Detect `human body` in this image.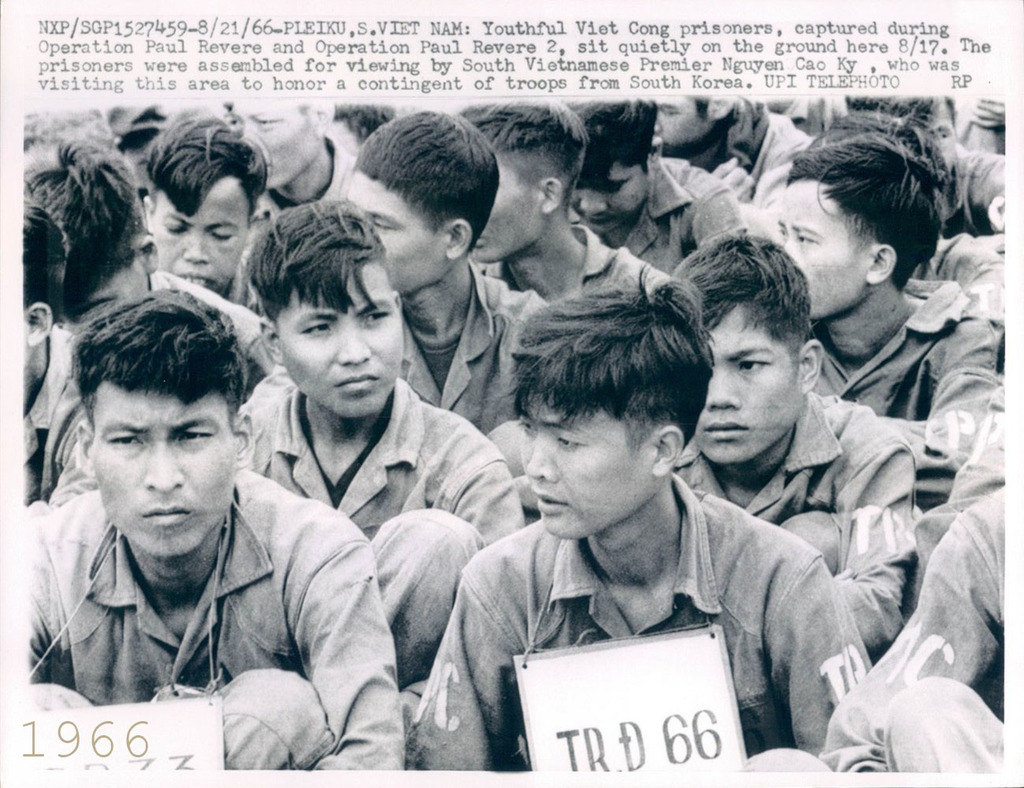
Detection: <box>24,313,389,765</box>.
